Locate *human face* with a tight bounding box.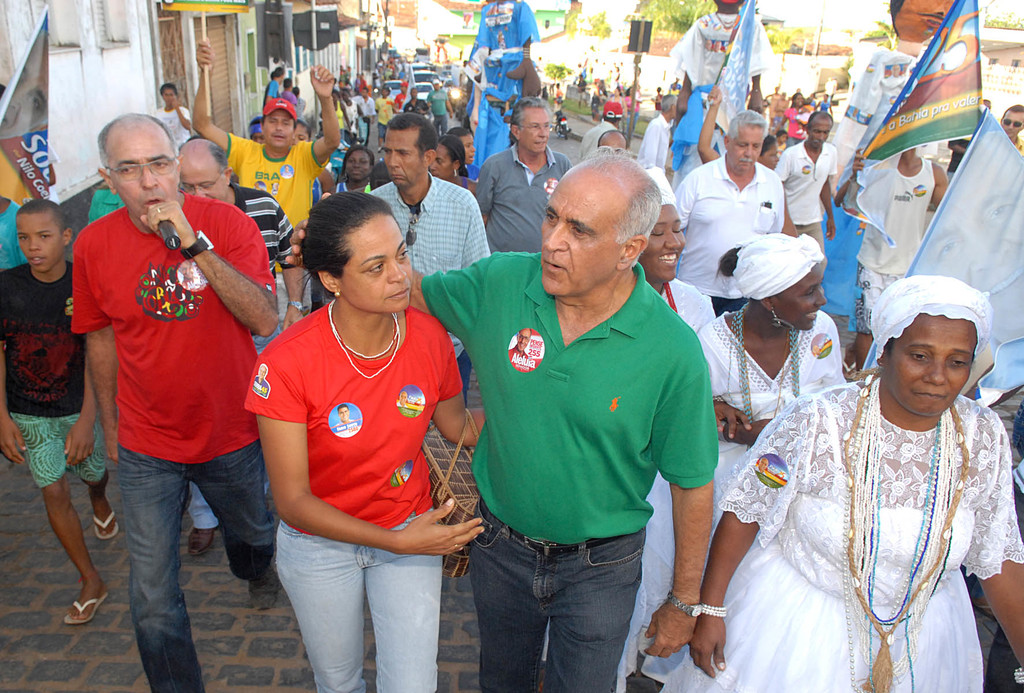
bbox(185, 157, 231, 202).
